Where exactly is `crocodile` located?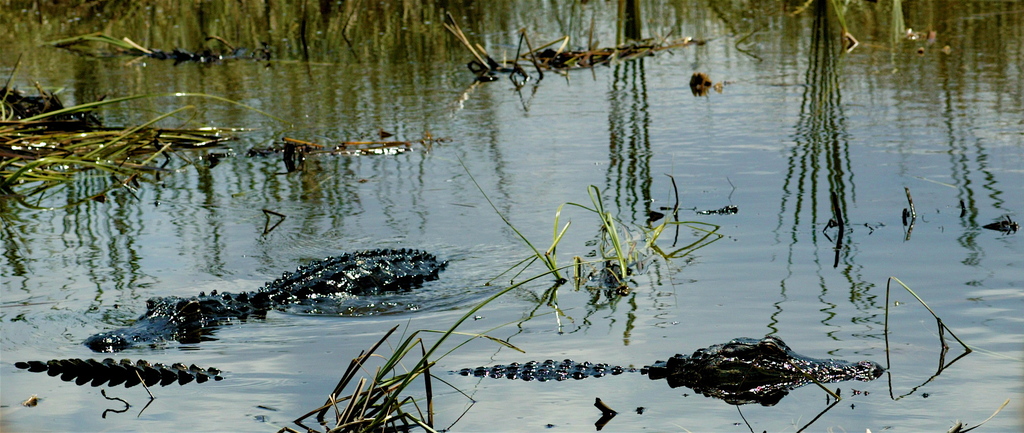
Its bounding box is (662,206,1020,228).
